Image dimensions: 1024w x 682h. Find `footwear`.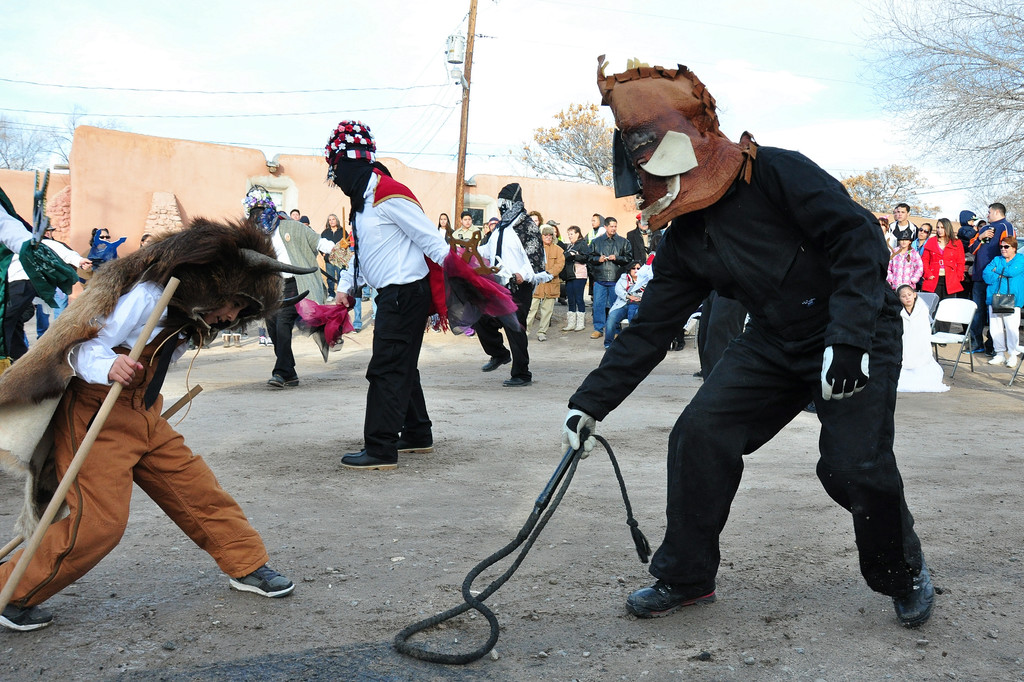
x1=268 y1=370 x2=286 y2=388.
